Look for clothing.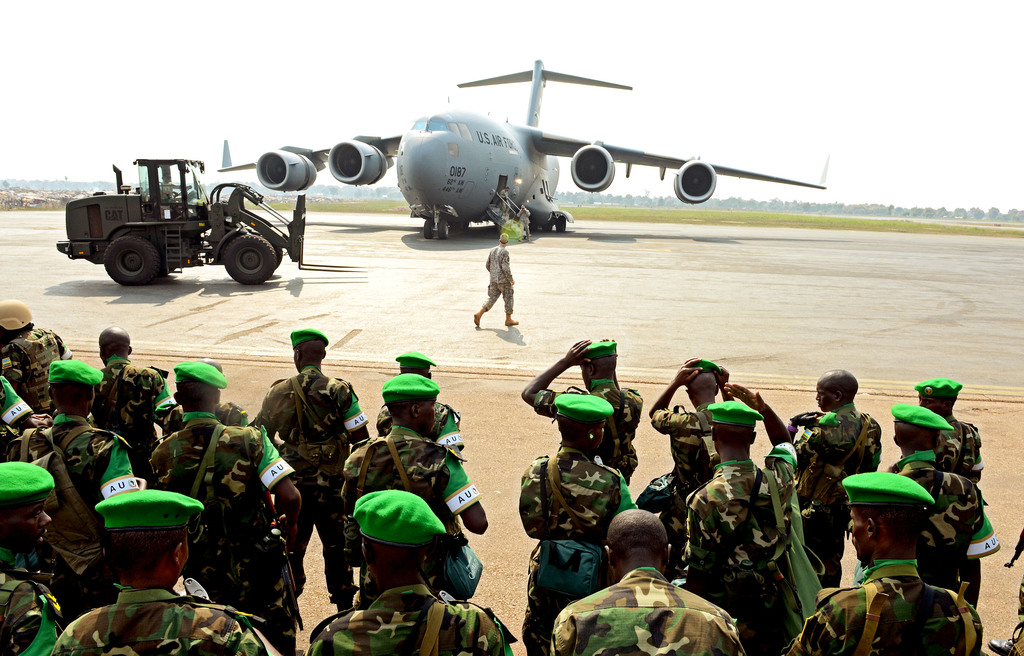
Found: [482, 241, 517, 317].
